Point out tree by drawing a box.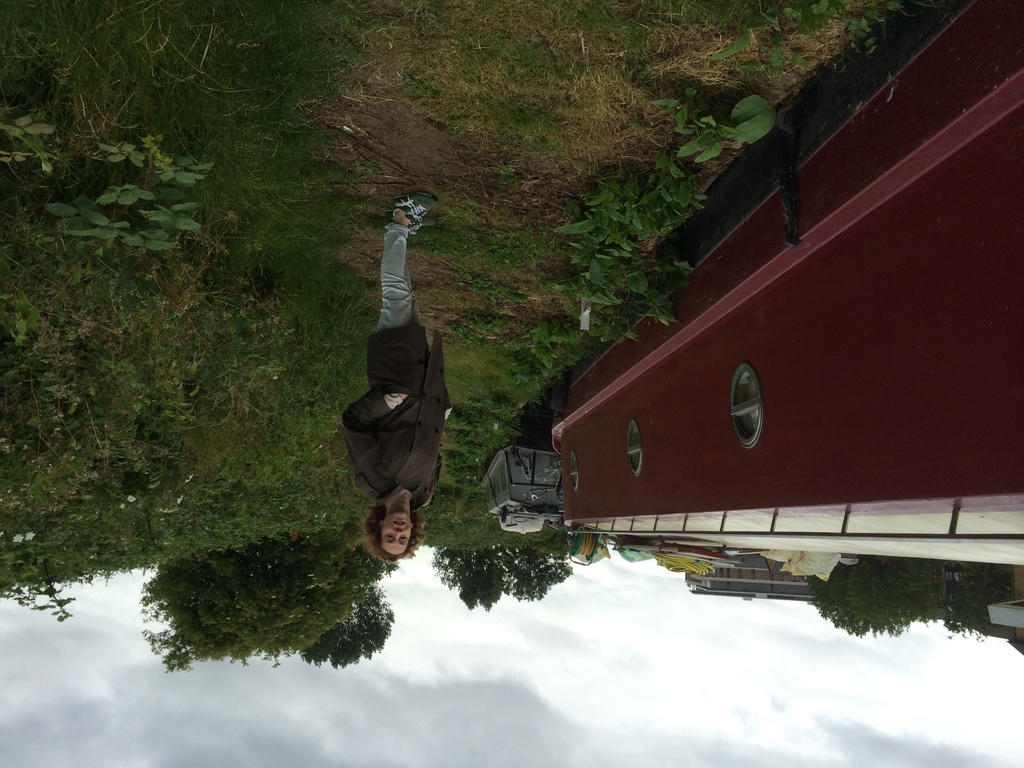
bbox(804, 559, 931, 643).
